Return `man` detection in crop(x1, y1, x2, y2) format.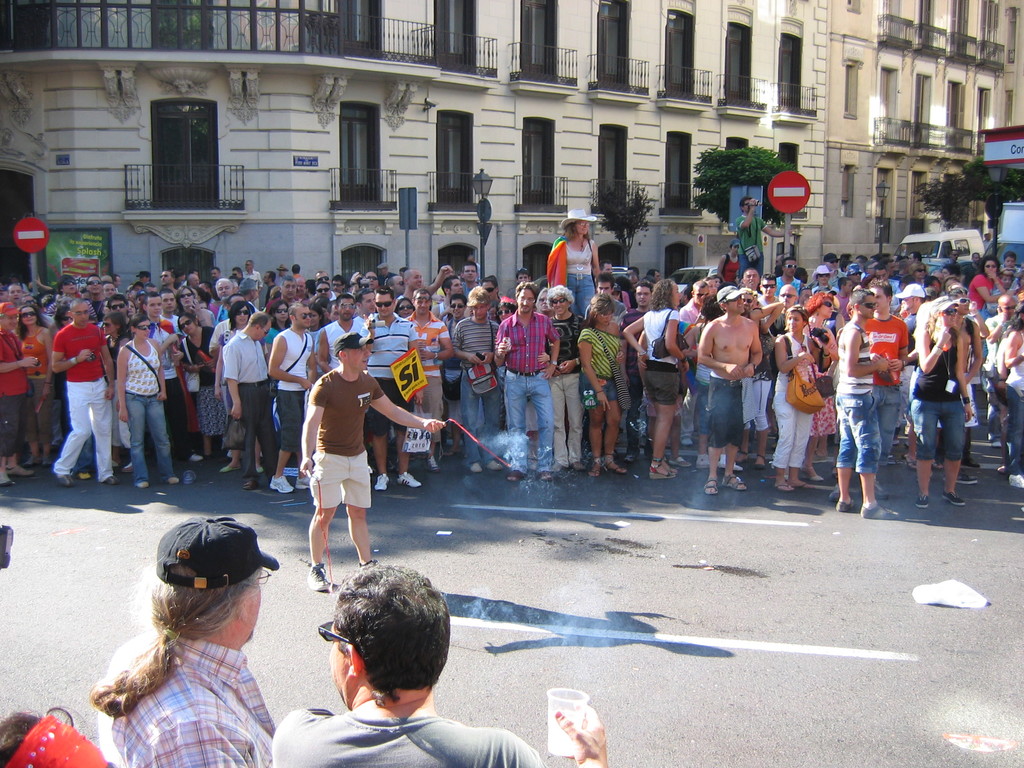
crop(209, 266, 220, 280).
